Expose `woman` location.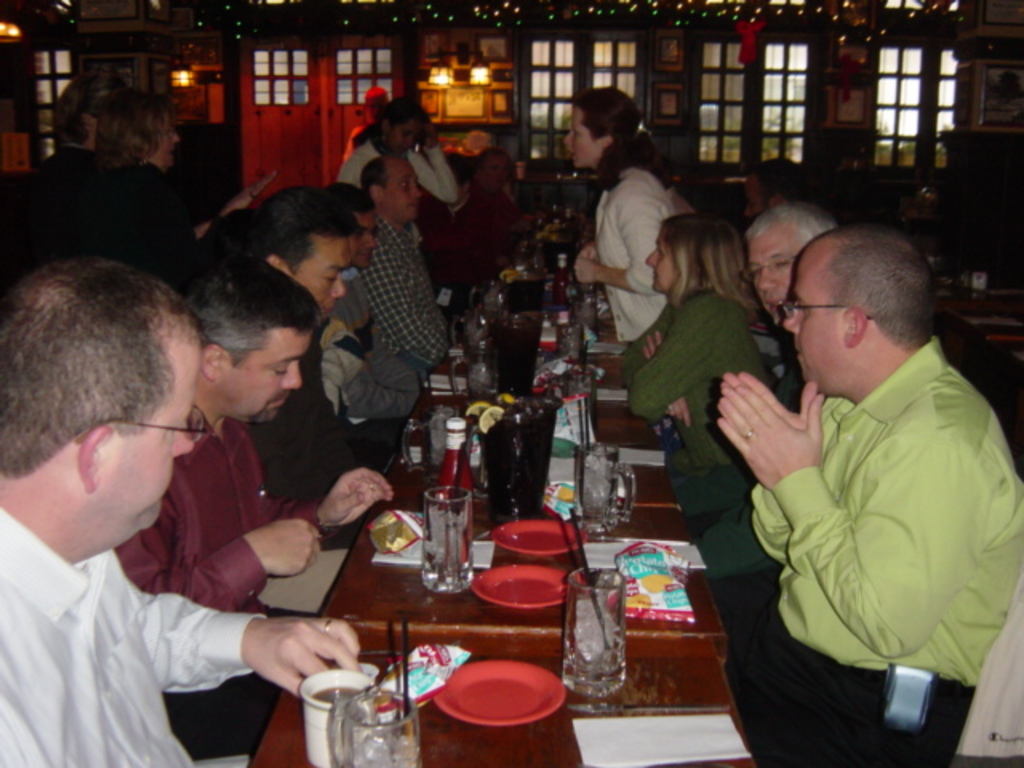
Exposed at (570, 90, 696, 354).
